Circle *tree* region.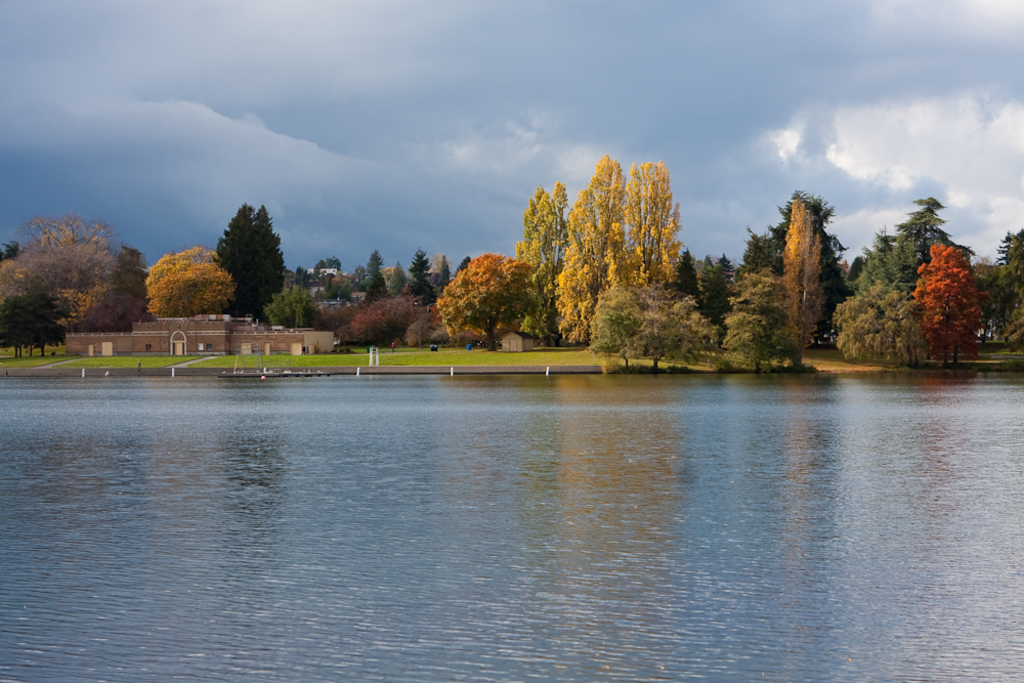
Region: (x1=353, y1=263, x2=365, y2=282).
